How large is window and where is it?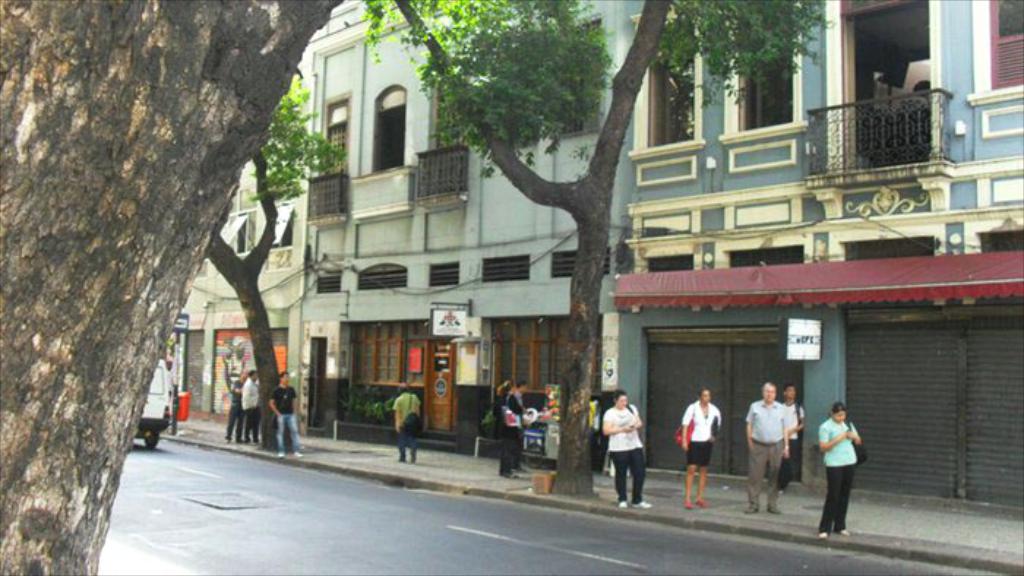
Bounding box: BBox(426, 262, 458, 287).
